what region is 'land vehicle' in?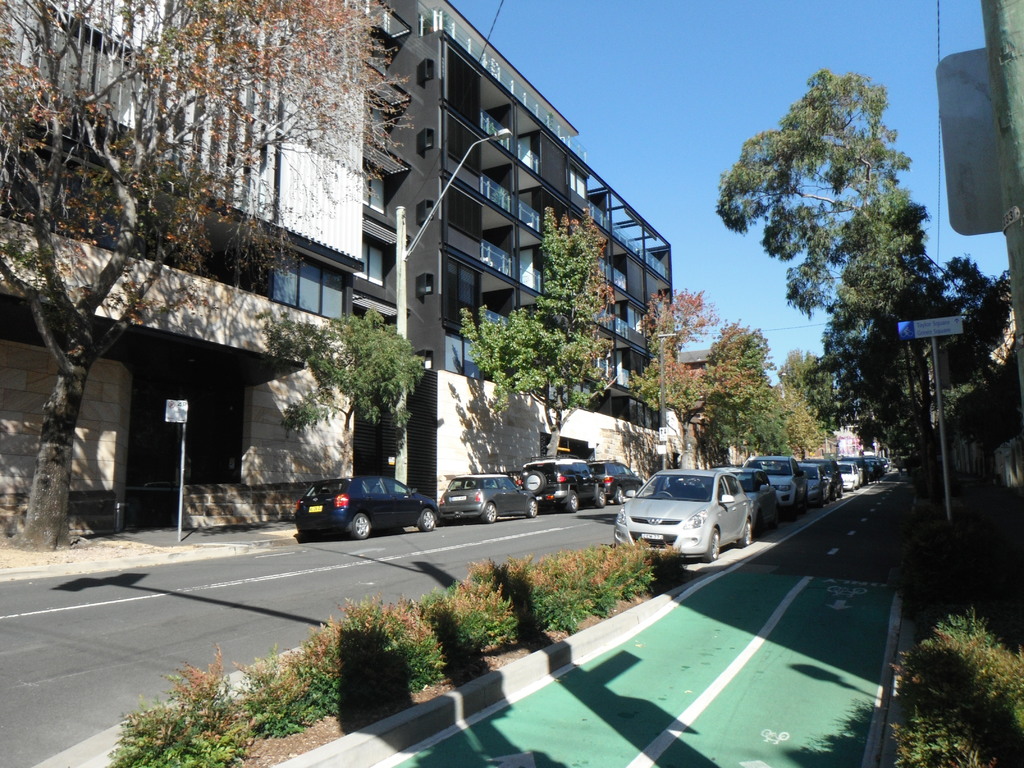
{"x1": 437, "y1": 472, "x2": 541, "y2": 522}.
